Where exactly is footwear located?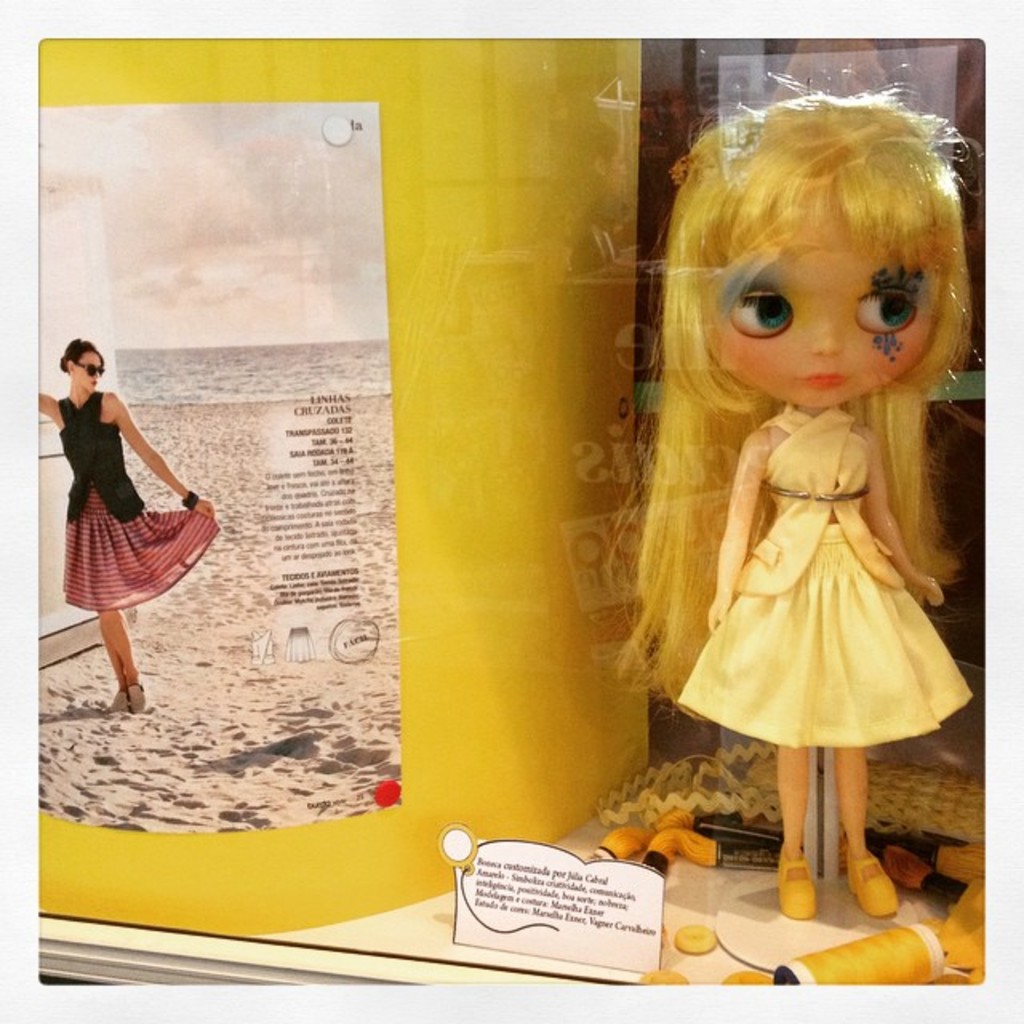
Its bounding box is {"left": 126, "top": 683, "right": 146, "bottom": 715}.
